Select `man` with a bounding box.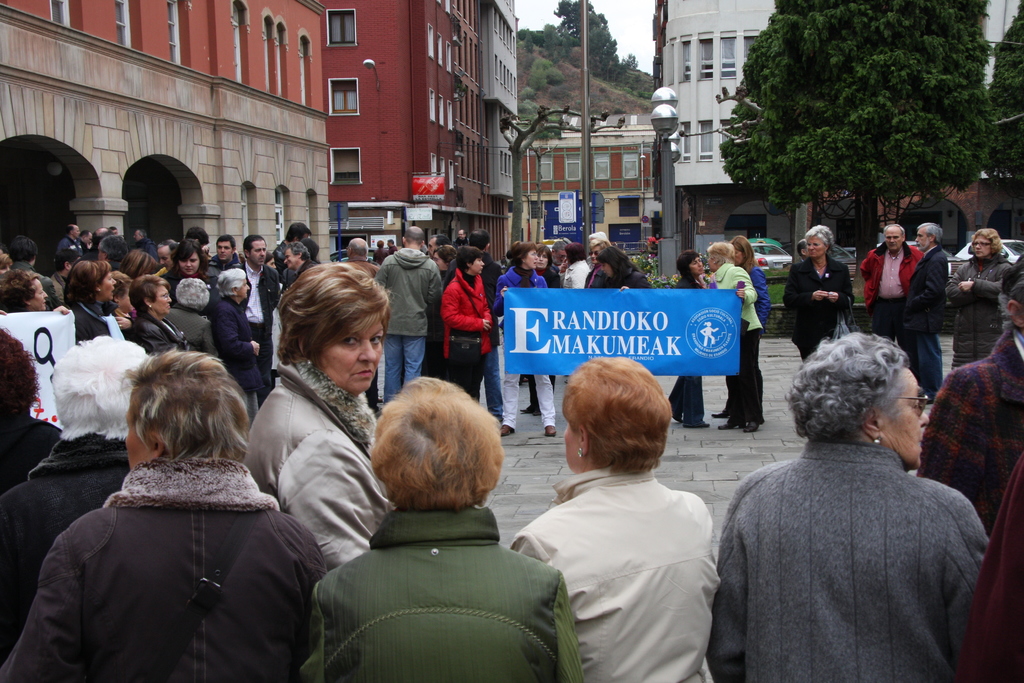
BBox(56, 225, 89, 260).
